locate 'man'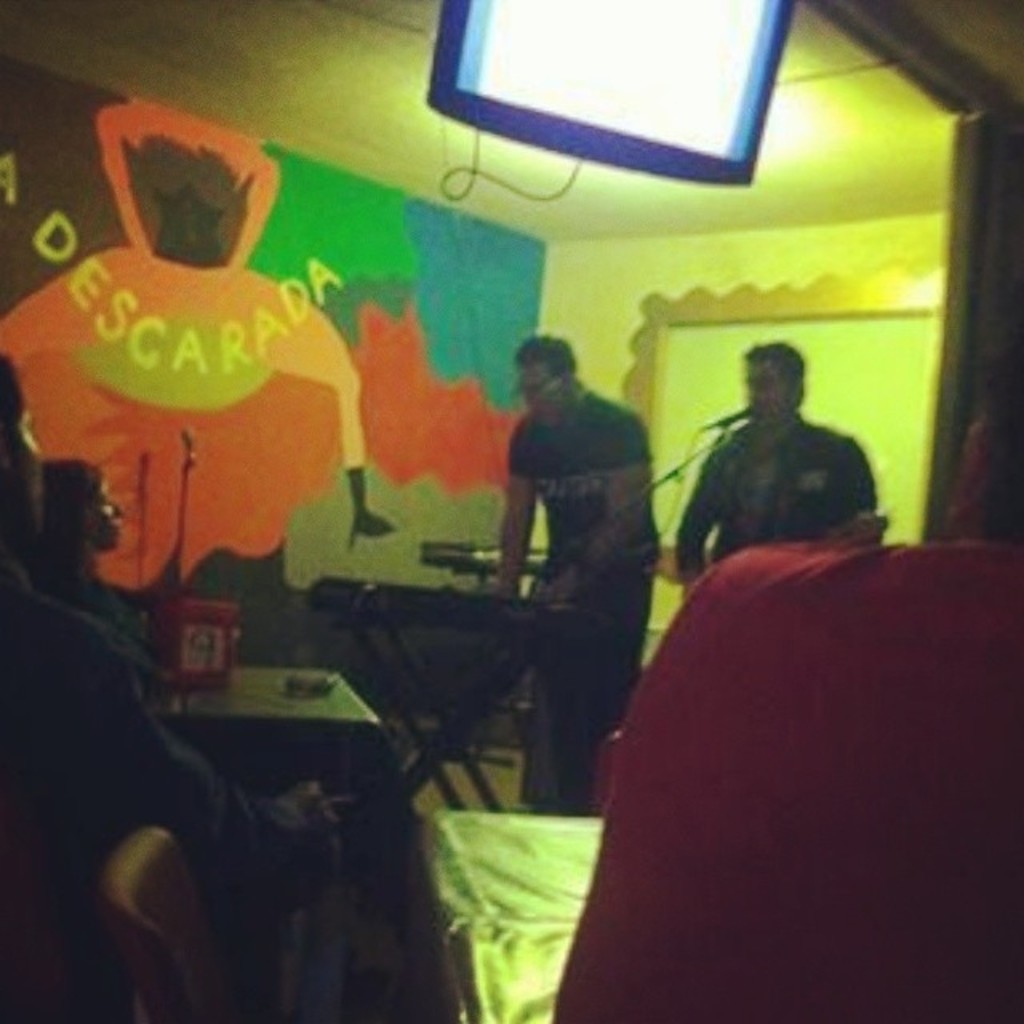
506 325 678 736
